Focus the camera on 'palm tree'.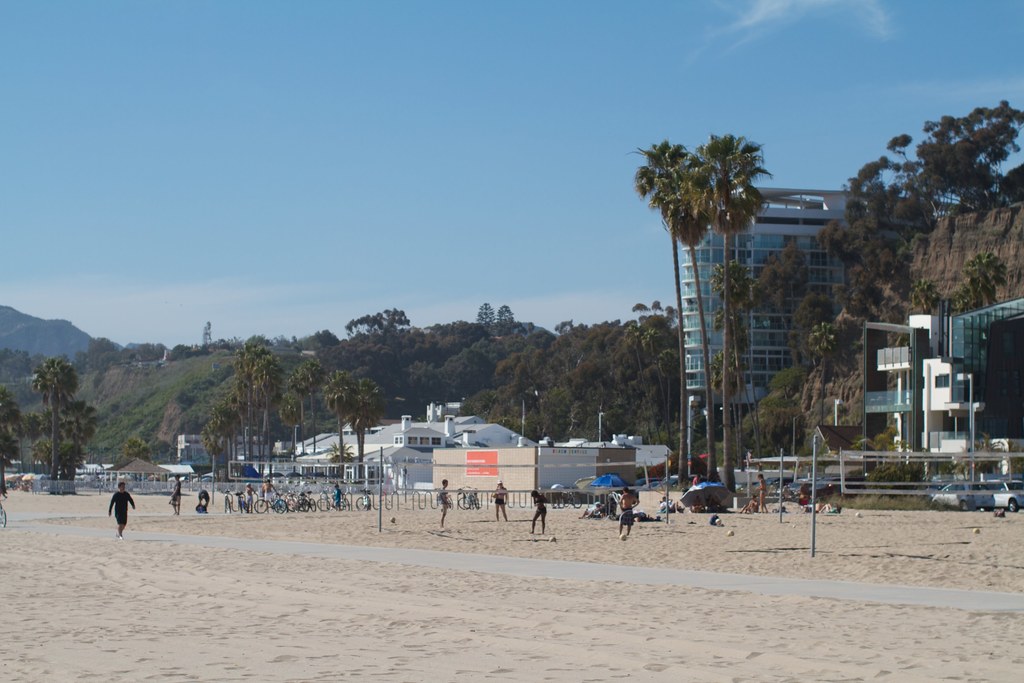
Focus region: <box>28,354,77,480</box>.
